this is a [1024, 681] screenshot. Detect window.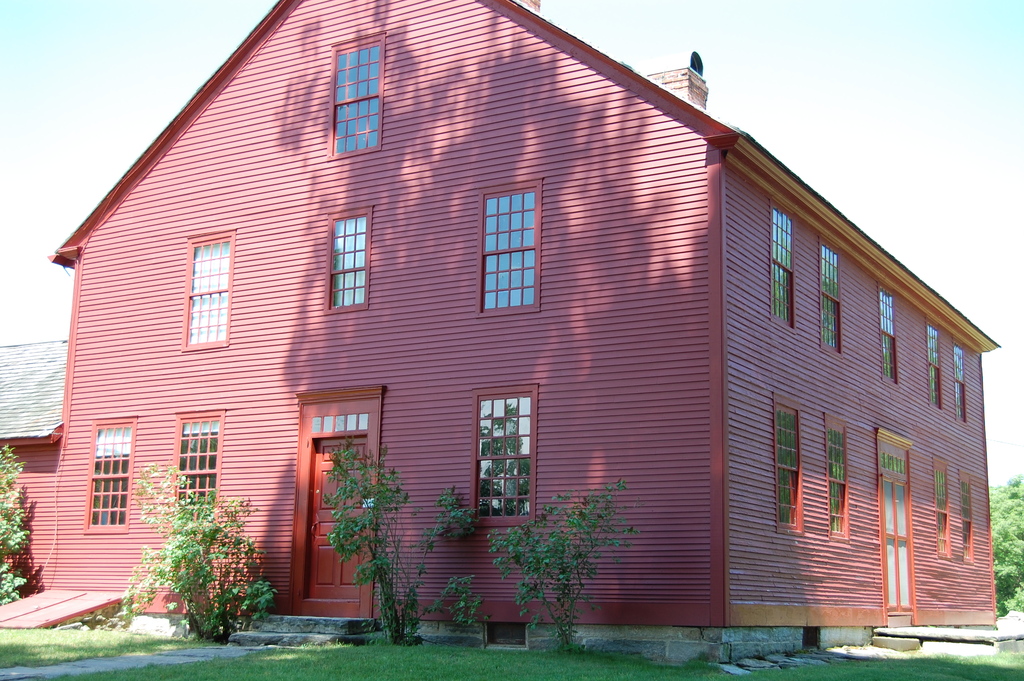
x1=766 y1=200 x2=797 y2=330.
